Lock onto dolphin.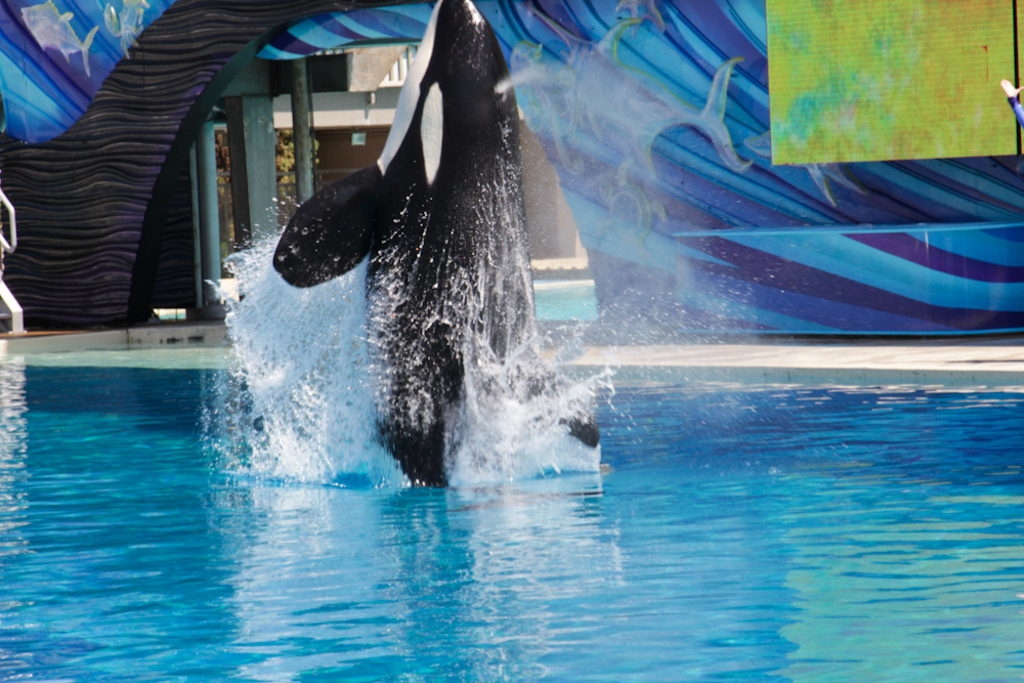
Locked: x1=272, y1=0, x2=601, y2=498.
